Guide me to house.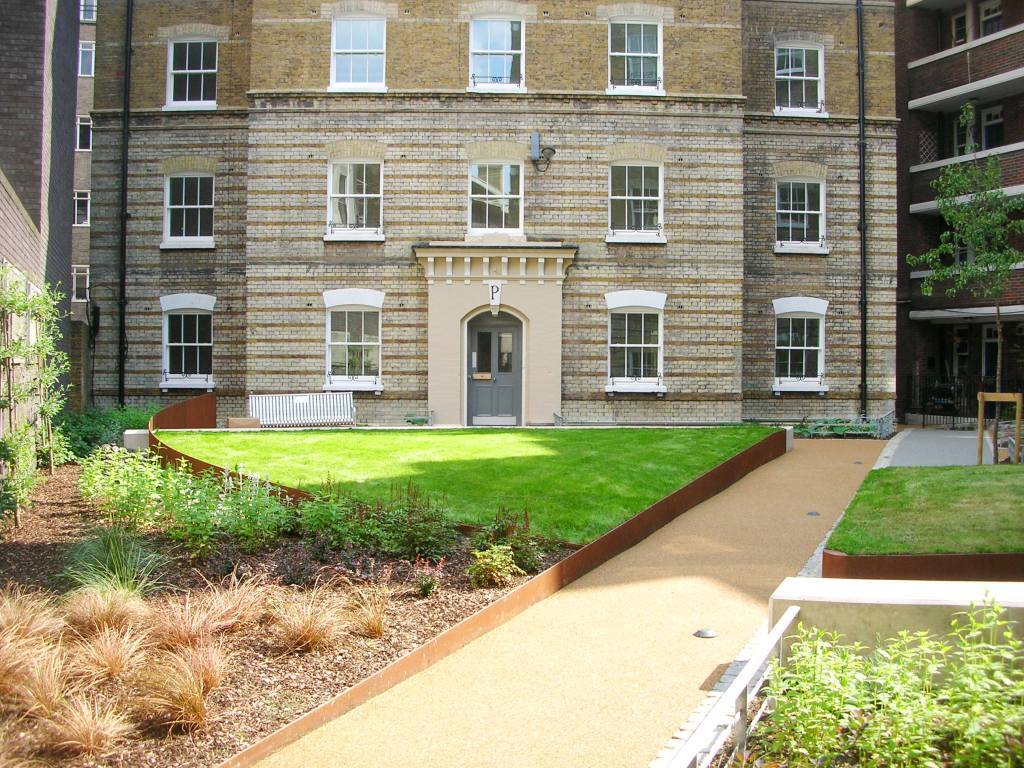
Guidance: box=[902, 0, 1023, 420].
